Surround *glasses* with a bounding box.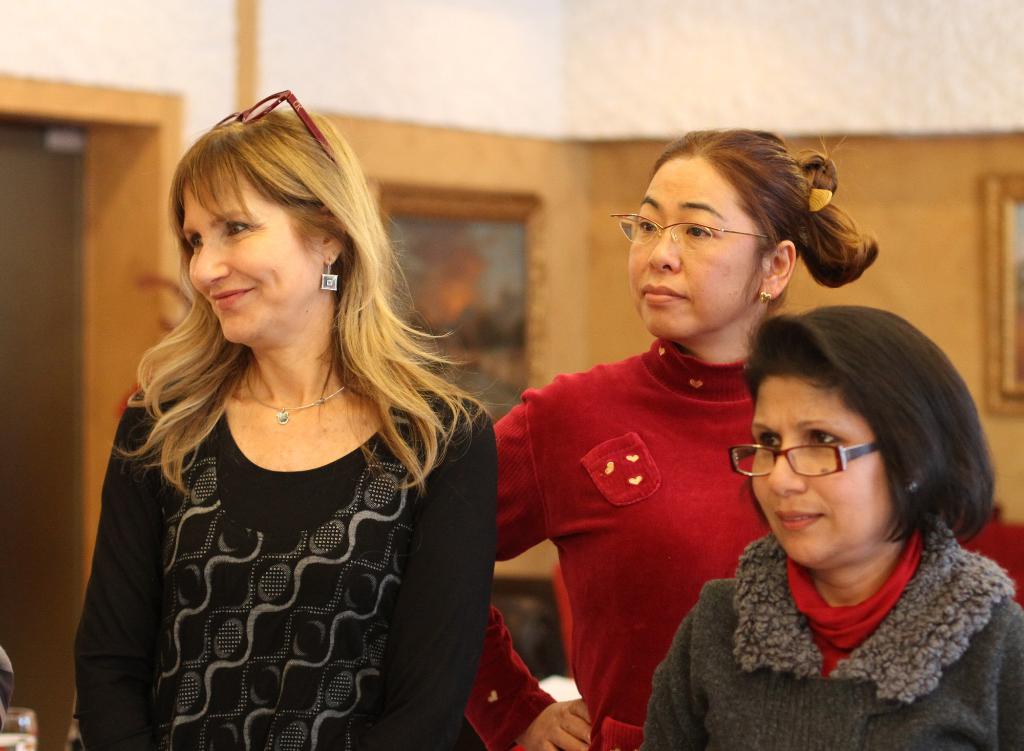
box=[209, 87, 339, 159].
